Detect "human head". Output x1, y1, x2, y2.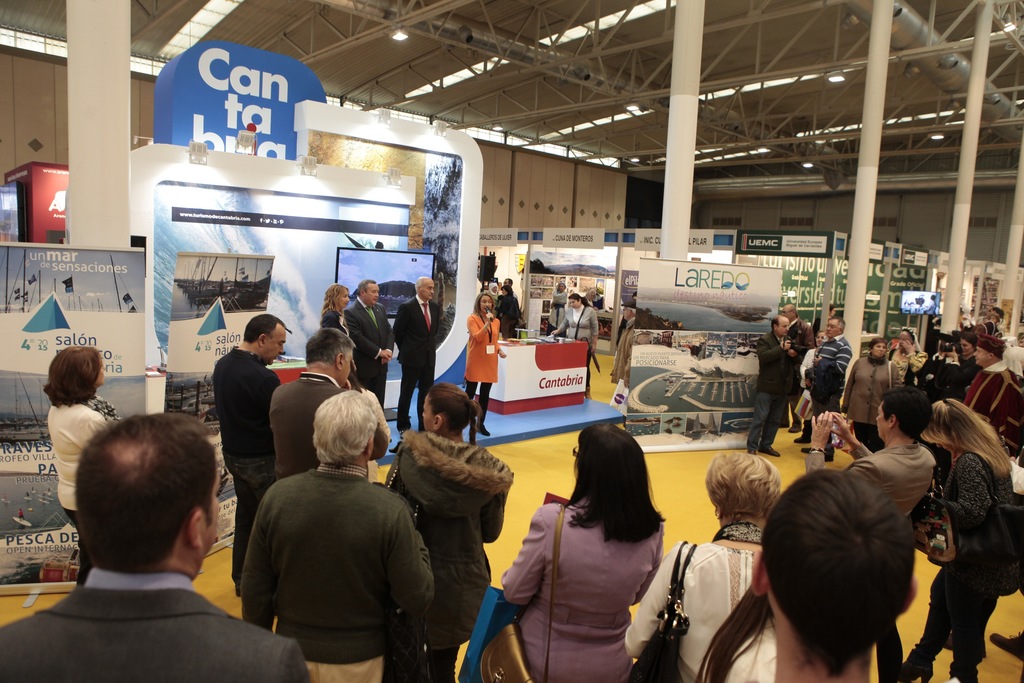
874, 388, 932, 439.
